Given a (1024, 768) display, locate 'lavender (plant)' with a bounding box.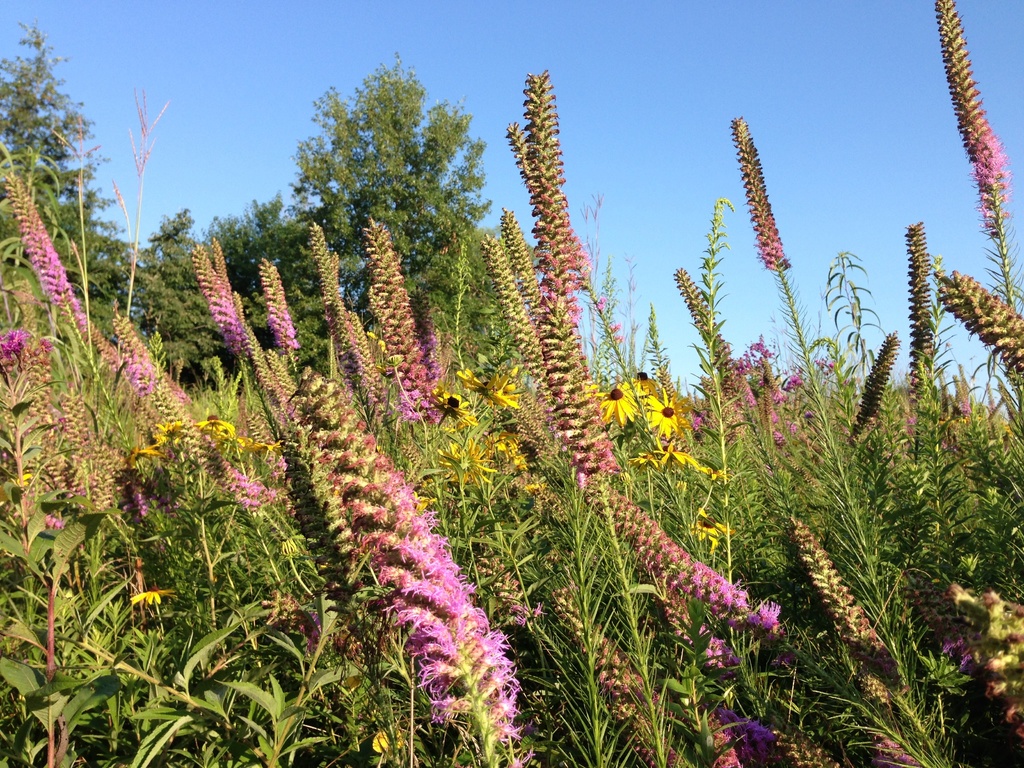
Located: 674:273:798:497.
